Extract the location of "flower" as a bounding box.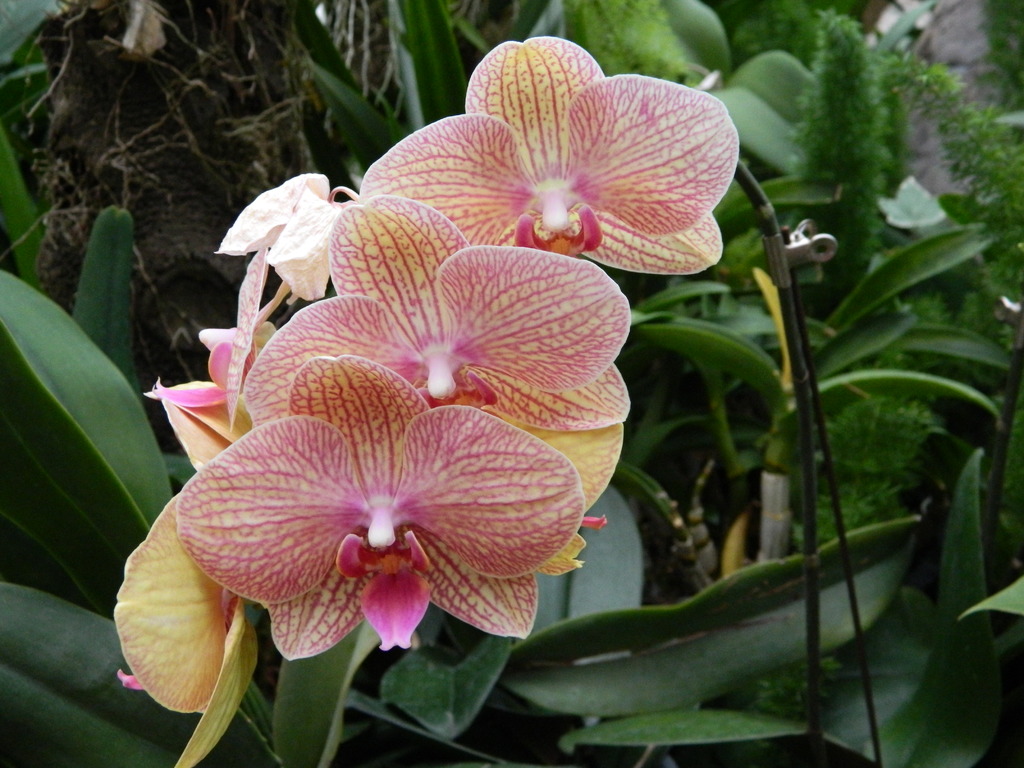
crop(367, 38, 740, 271).
